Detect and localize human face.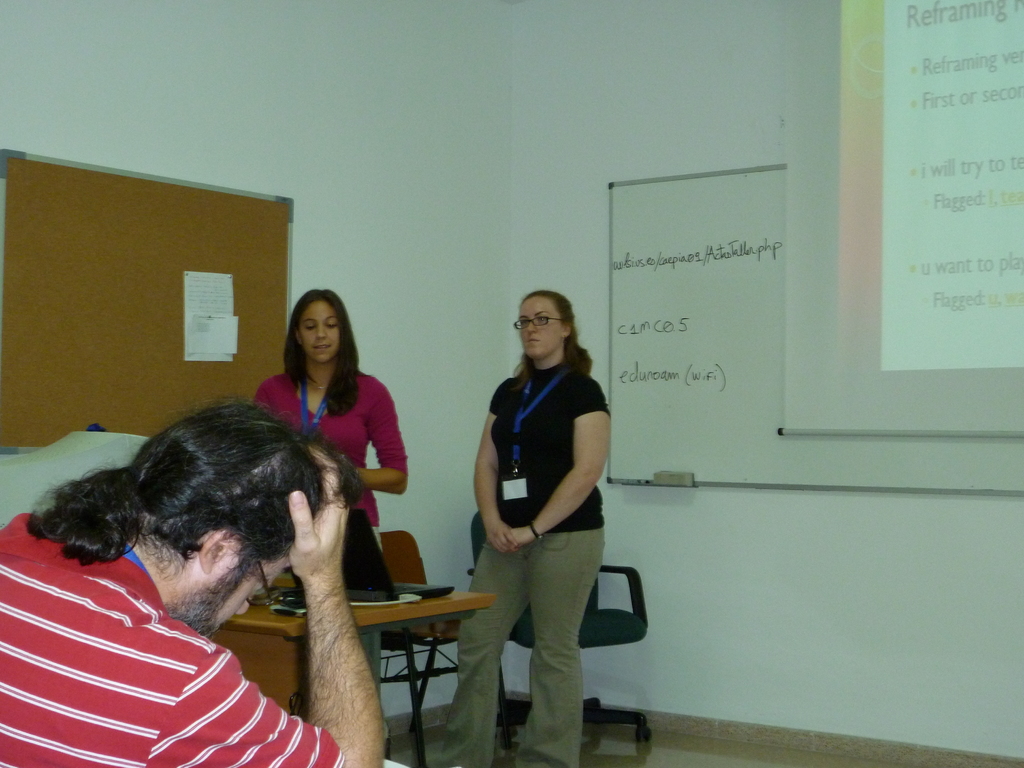
Localized at locate(516, 294, 565, 358).
